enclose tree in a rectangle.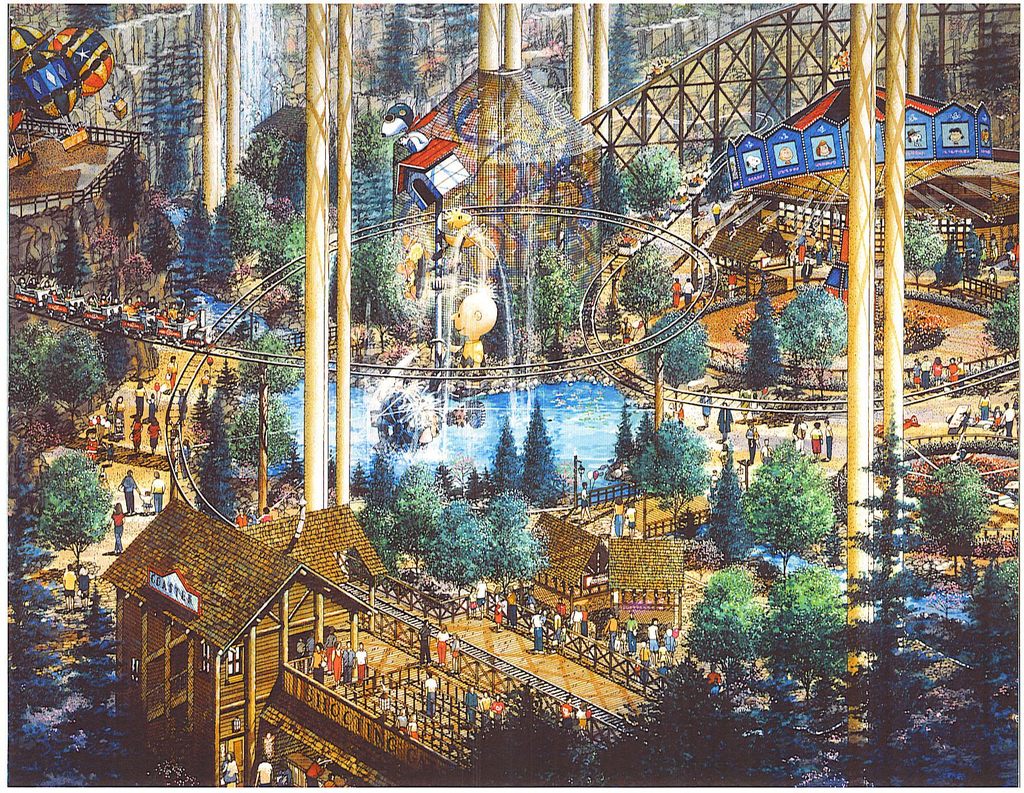
<bbox>701, 449, 751, 564</bbox>.
